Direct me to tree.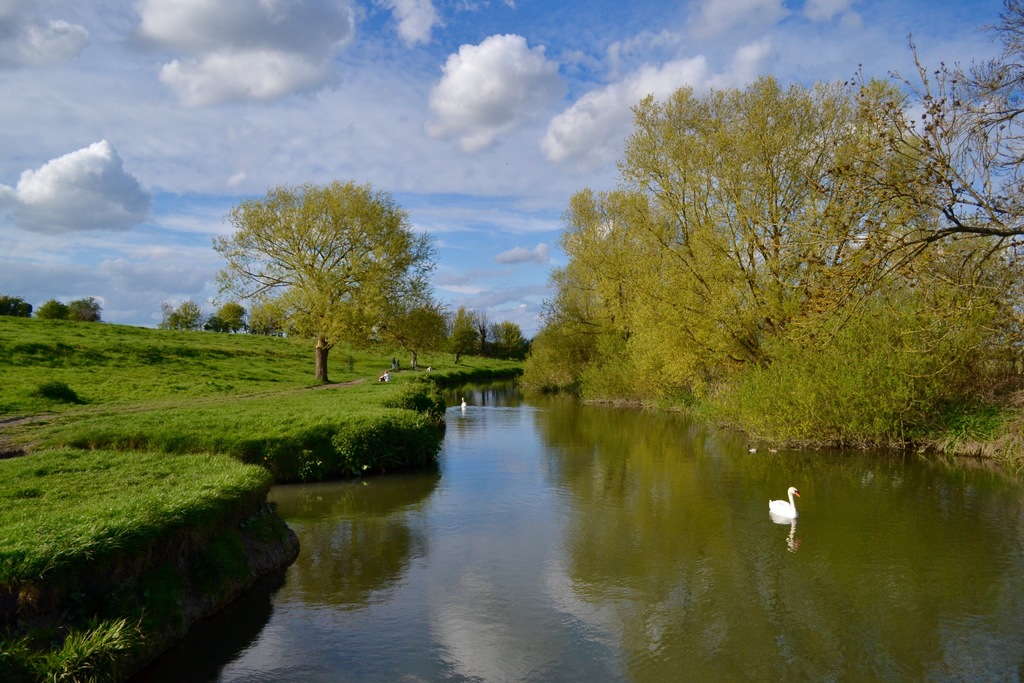
Direction: [x1=227, y1=177, x2=402, y2=402].
